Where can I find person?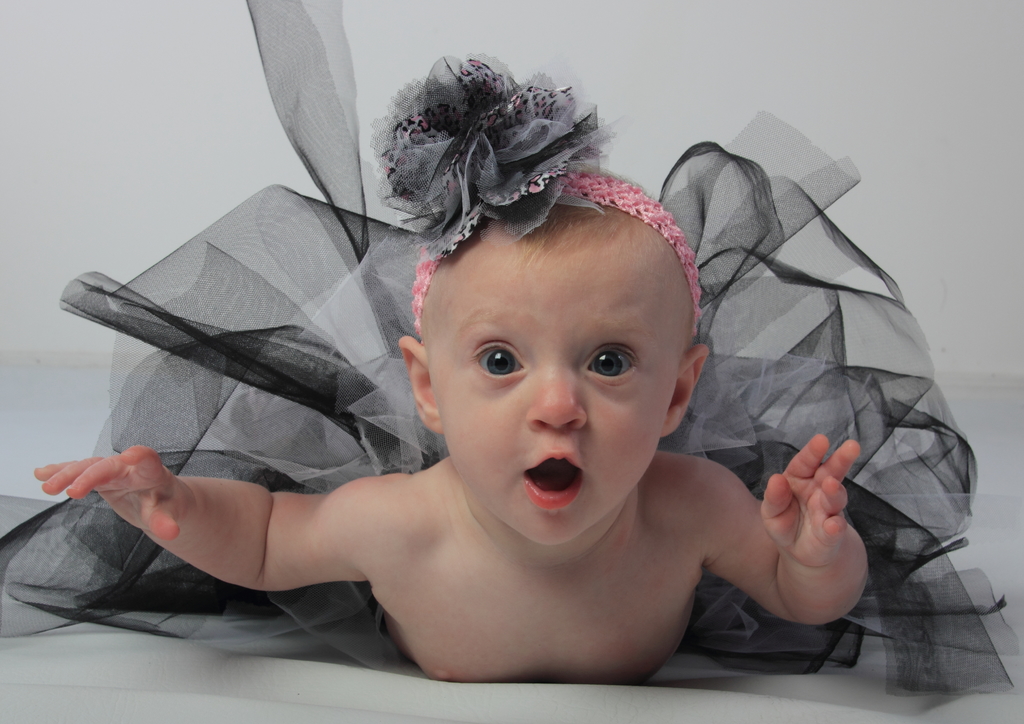
You can find it at {"left": 137, "top": 99, "right": 910, "bottom": 698}.
